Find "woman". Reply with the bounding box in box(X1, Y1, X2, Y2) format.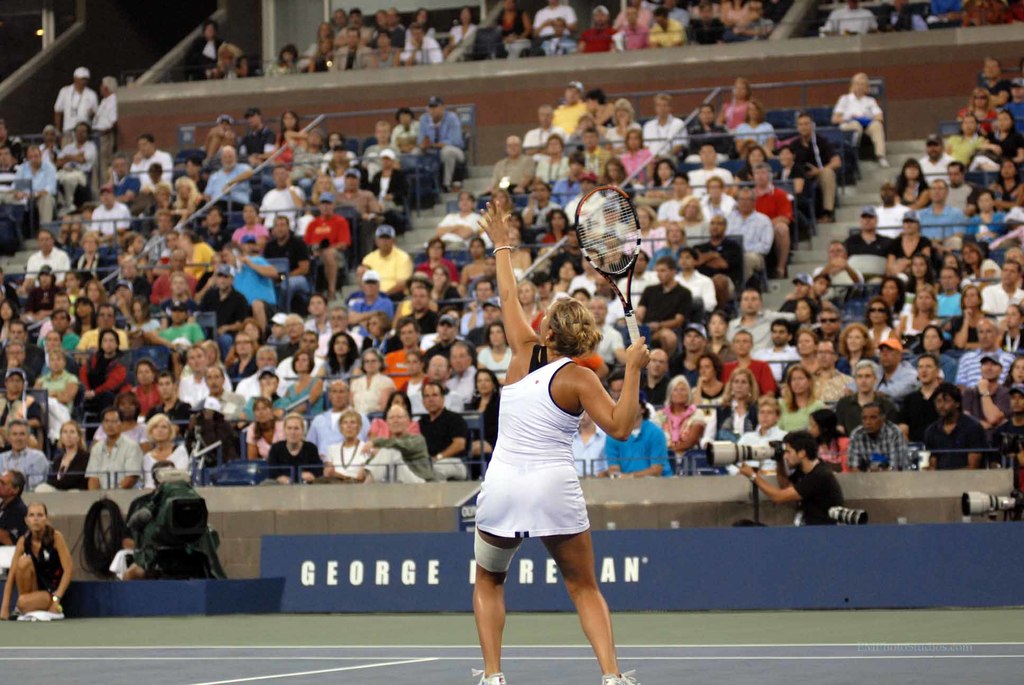
box(212, 36, 252, 77).
